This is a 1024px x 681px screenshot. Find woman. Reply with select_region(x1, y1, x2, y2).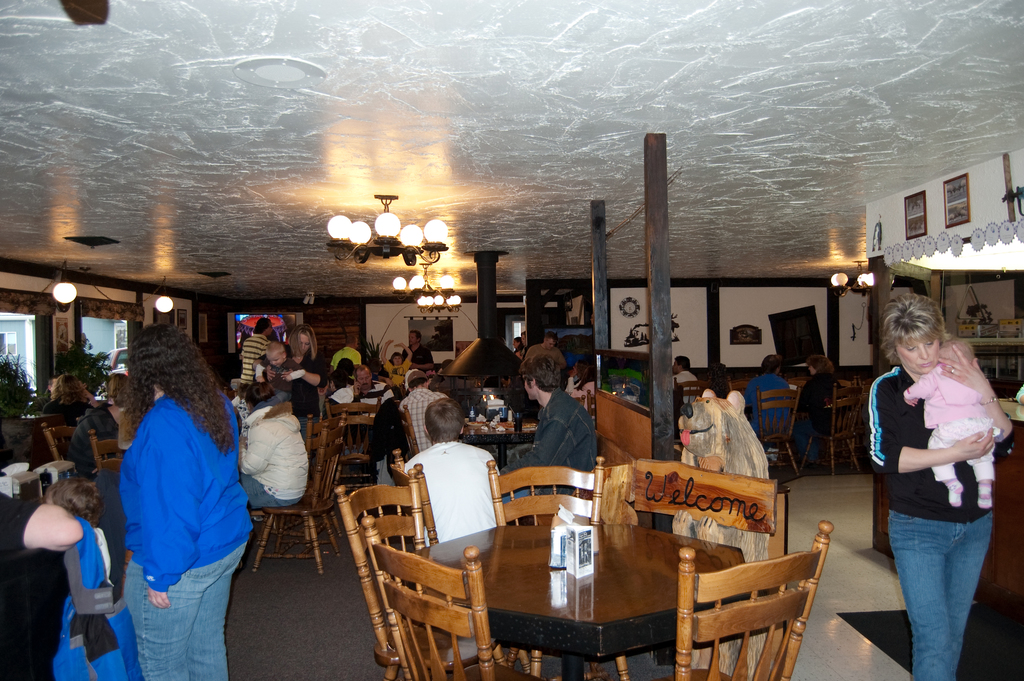
select_region(250, 322, 330, 468).
